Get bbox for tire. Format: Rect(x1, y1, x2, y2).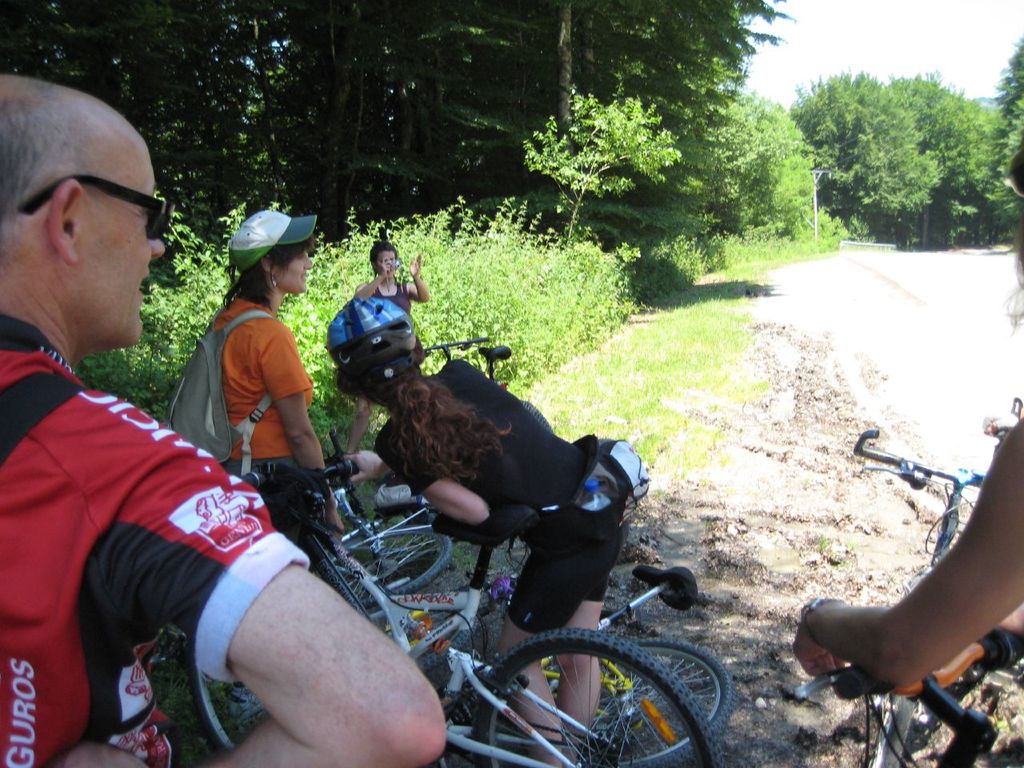
Rect(482, 624, 732, 767).
